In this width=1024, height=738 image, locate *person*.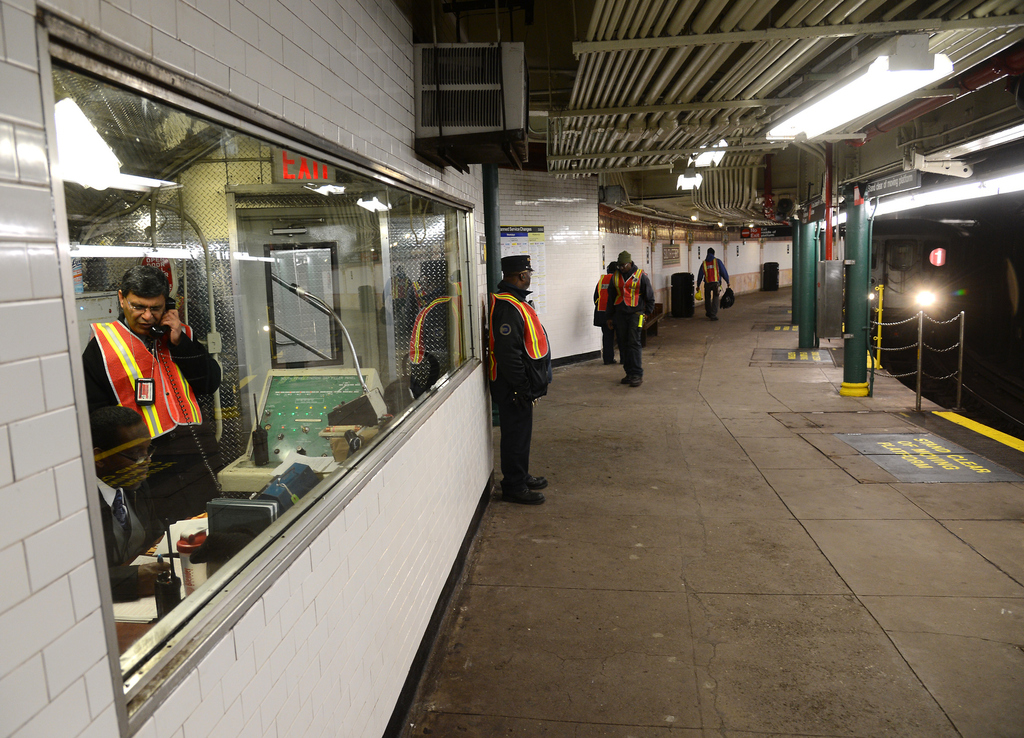
Bounding box: 605,254,656,386.
